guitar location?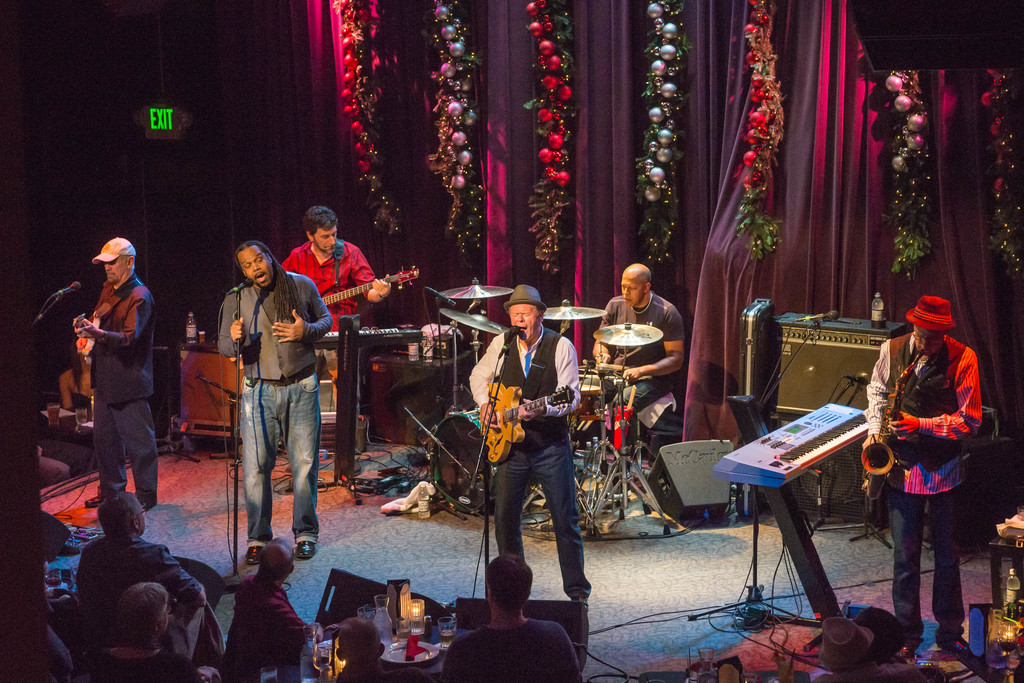
485 375 575 462
